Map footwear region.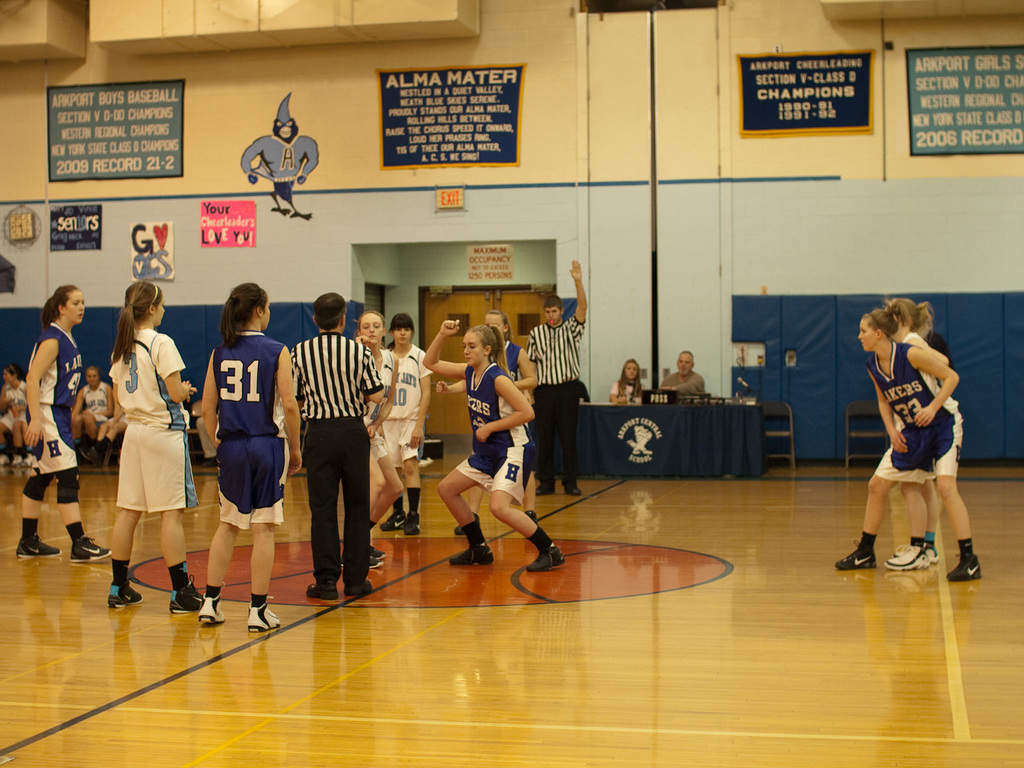
Mapped to bbox(106, 575, 143, 606).
